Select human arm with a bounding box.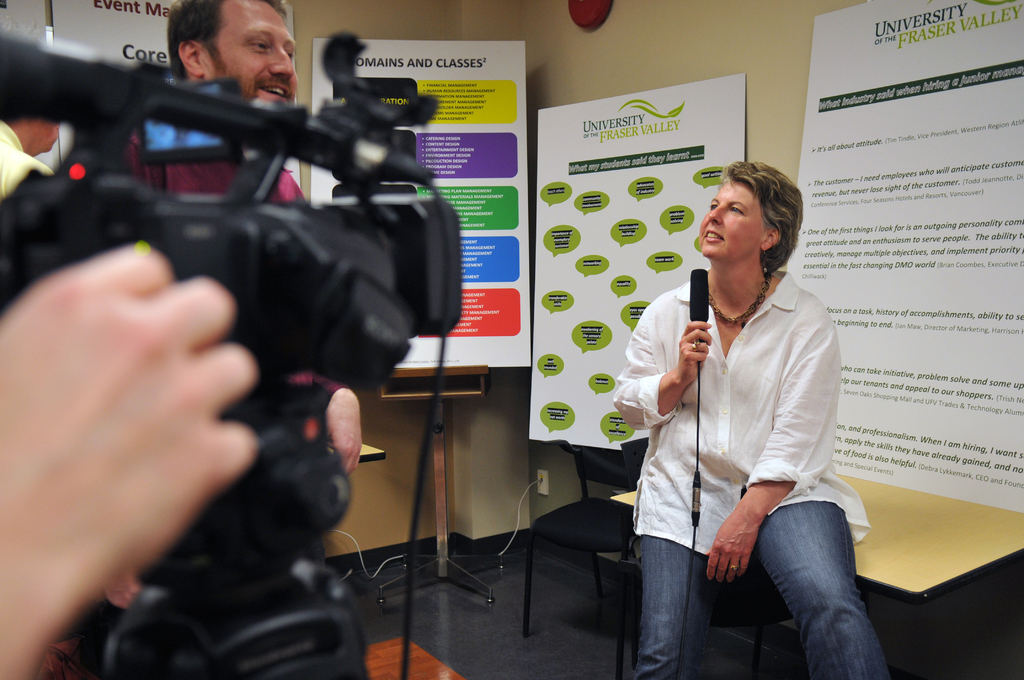
detection(0, 250, 264, 679).
